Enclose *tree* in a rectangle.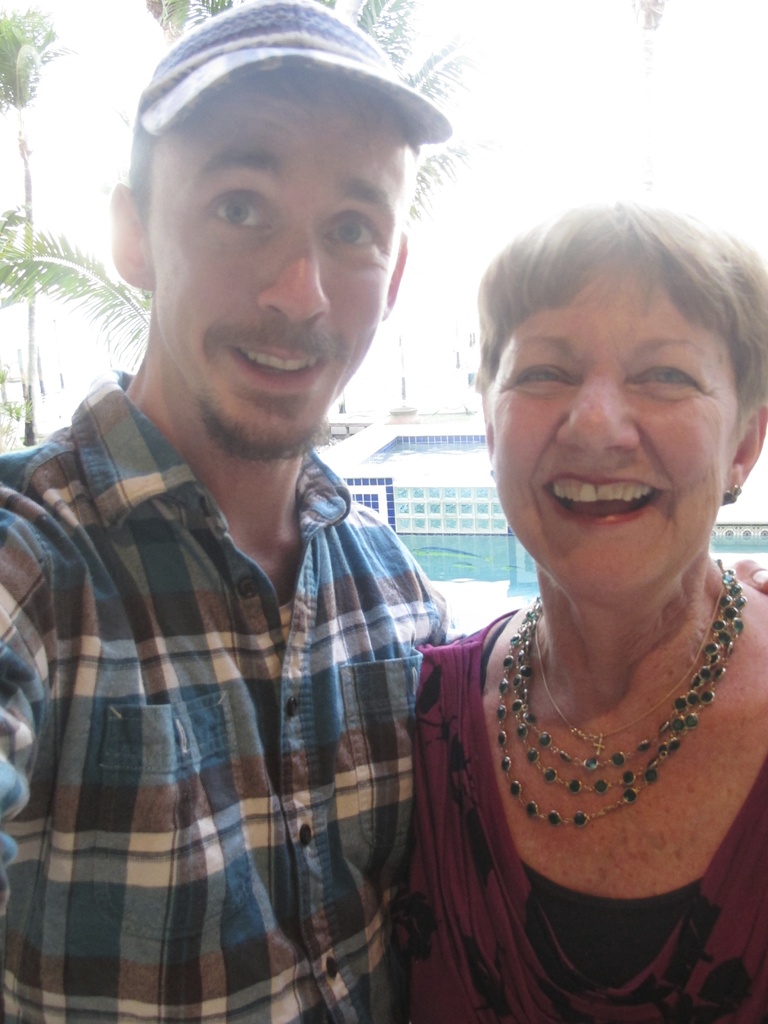
region(120, 0, 493, 224).
